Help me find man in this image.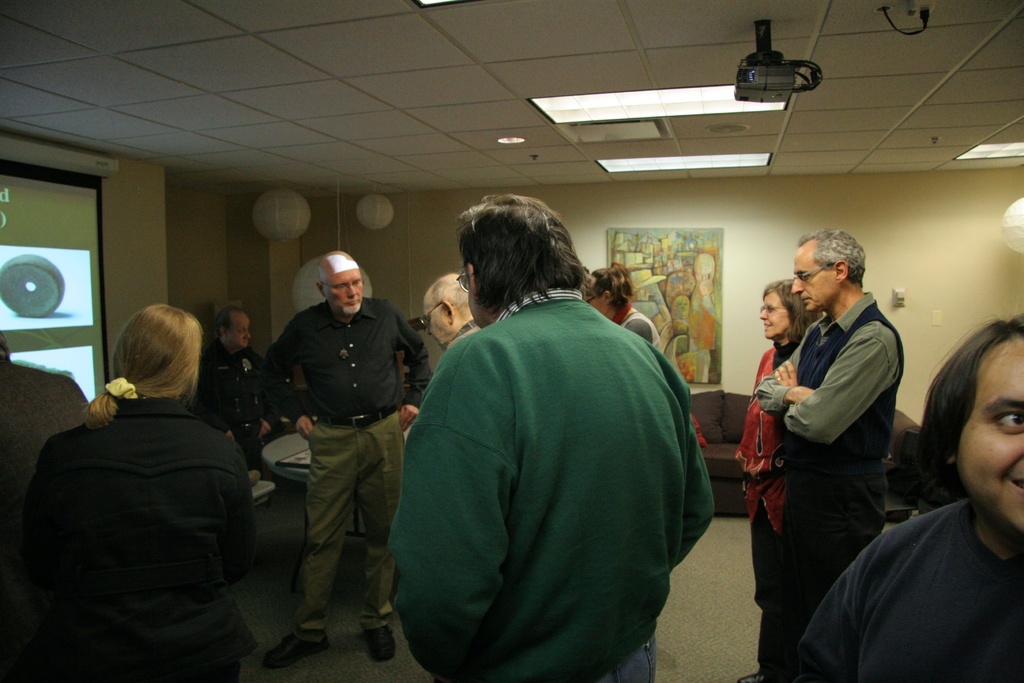
Found it: [260,252,436,673].
